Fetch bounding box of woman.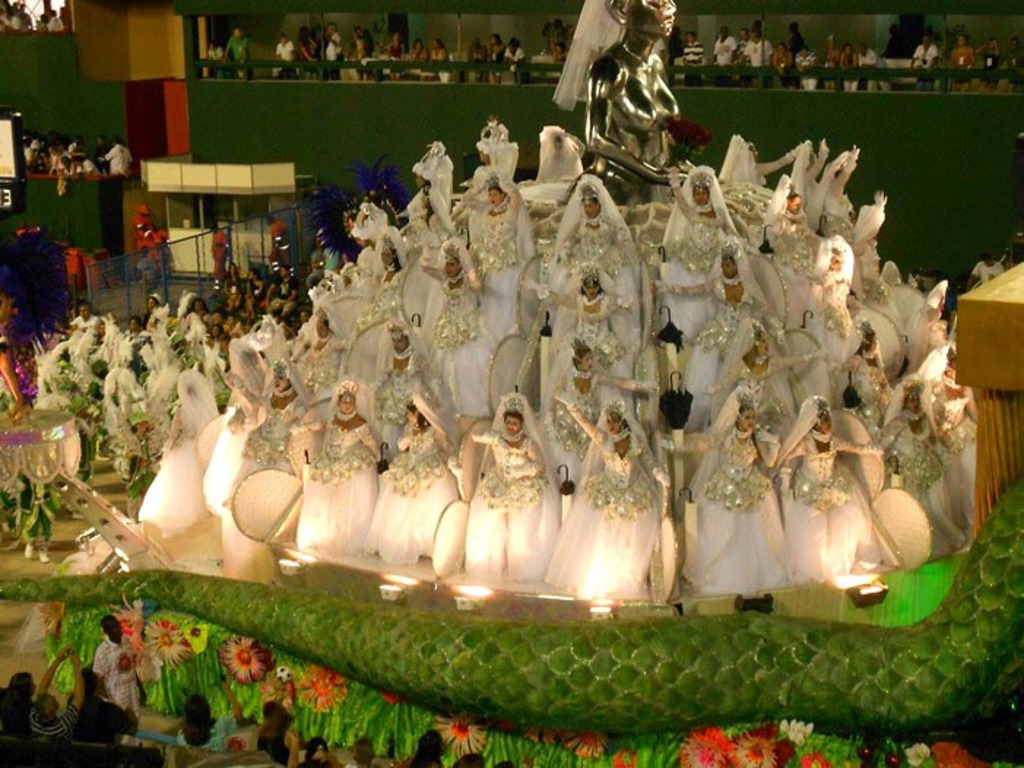
Bbox: 558 185 643 355.
